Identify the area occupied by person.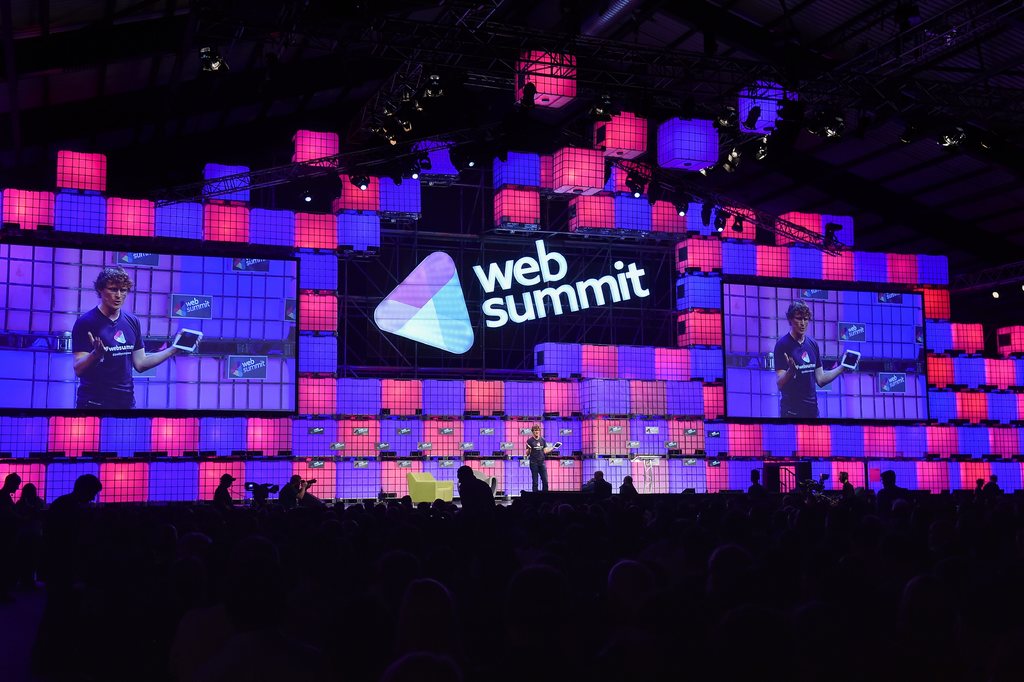
Area: detection(772, 303, 849, 421).
